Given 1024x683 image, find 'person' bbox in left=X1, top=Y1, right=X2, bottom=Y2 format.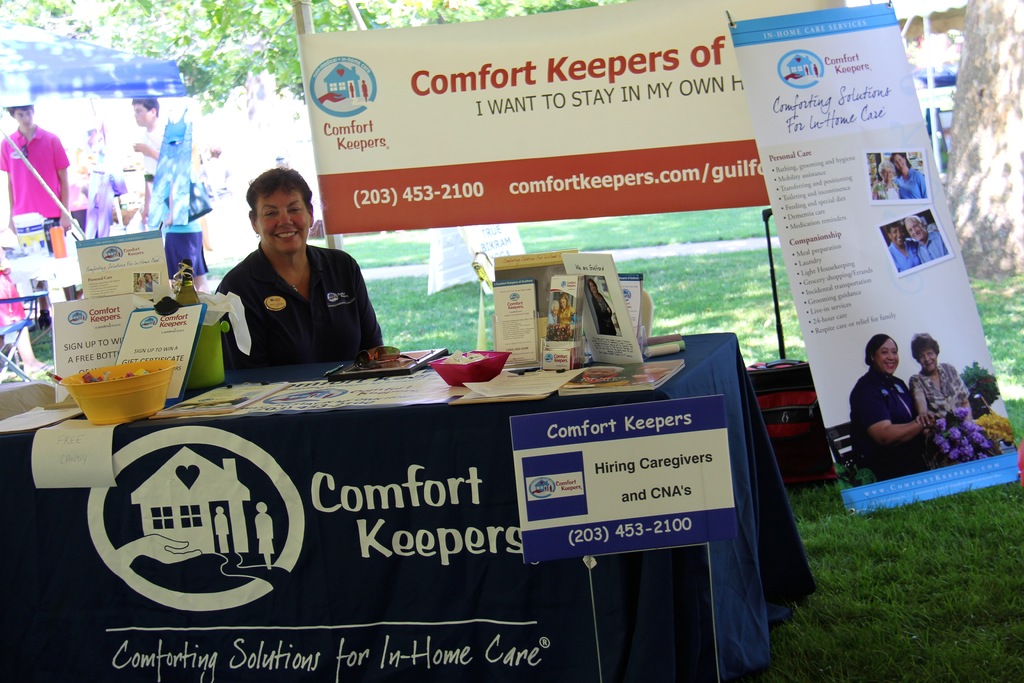
left=897, top=147, right=926, bottom=199.
